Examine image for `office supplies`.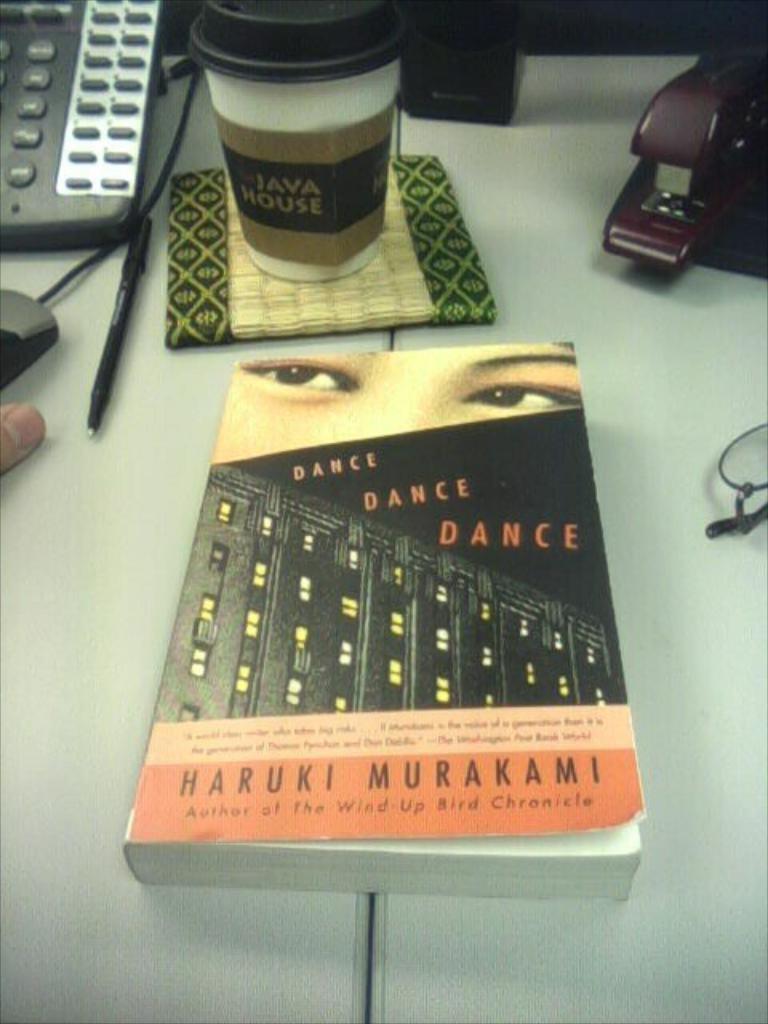
Examination result: box(171, 155, 488, 347).
